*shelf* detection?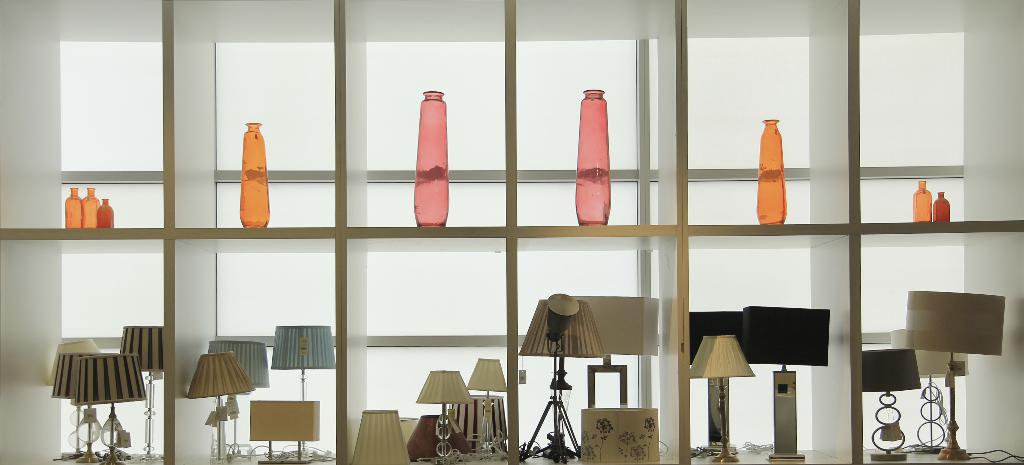
[0, 0, 1023, 464]
